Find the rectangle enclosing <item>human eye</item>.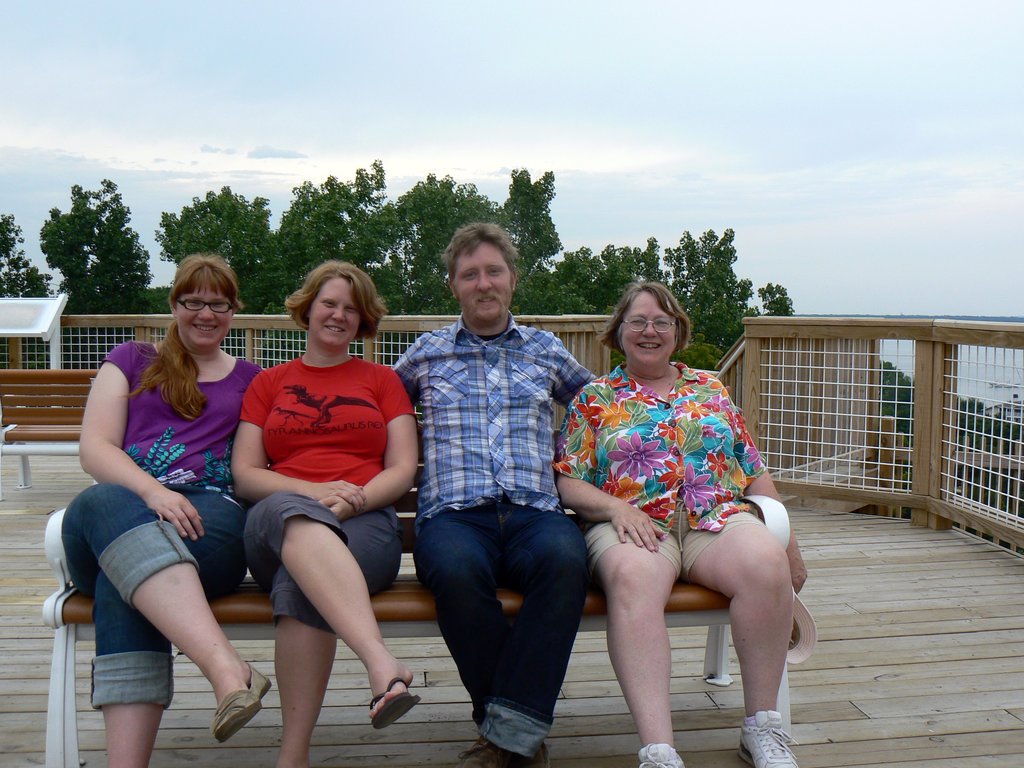
{"x1": 628, "y1": 318, "x2": 640, "y2": 326}.
